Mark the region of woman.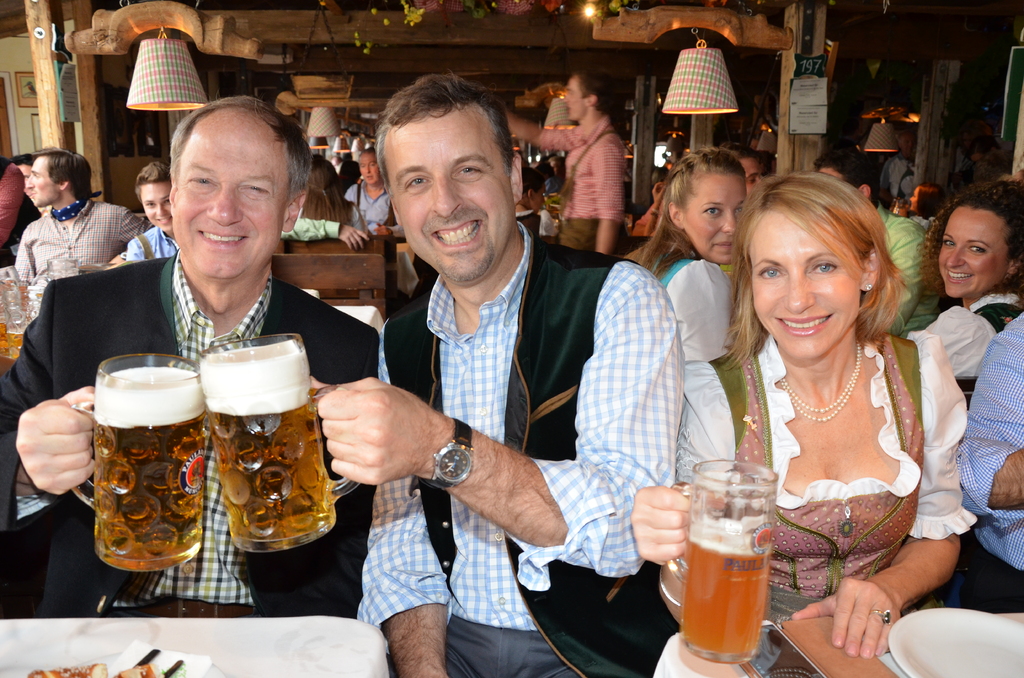
Region: 897:181:1023:375.
